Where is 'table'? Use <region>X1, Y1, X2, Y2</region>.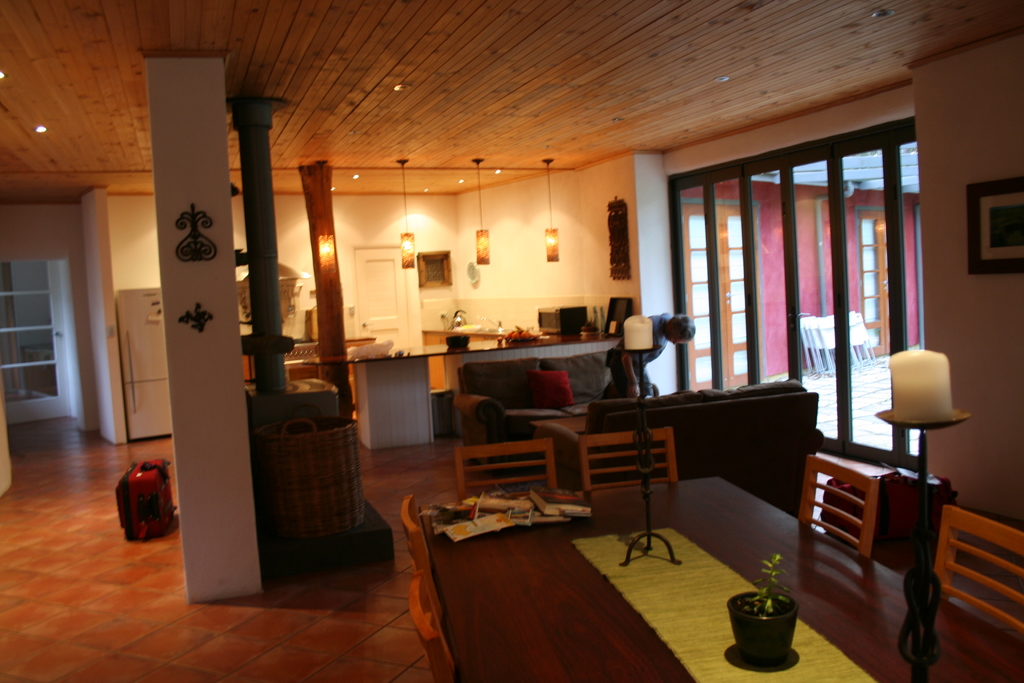
<region>289, 314, 623, 452</region>.
